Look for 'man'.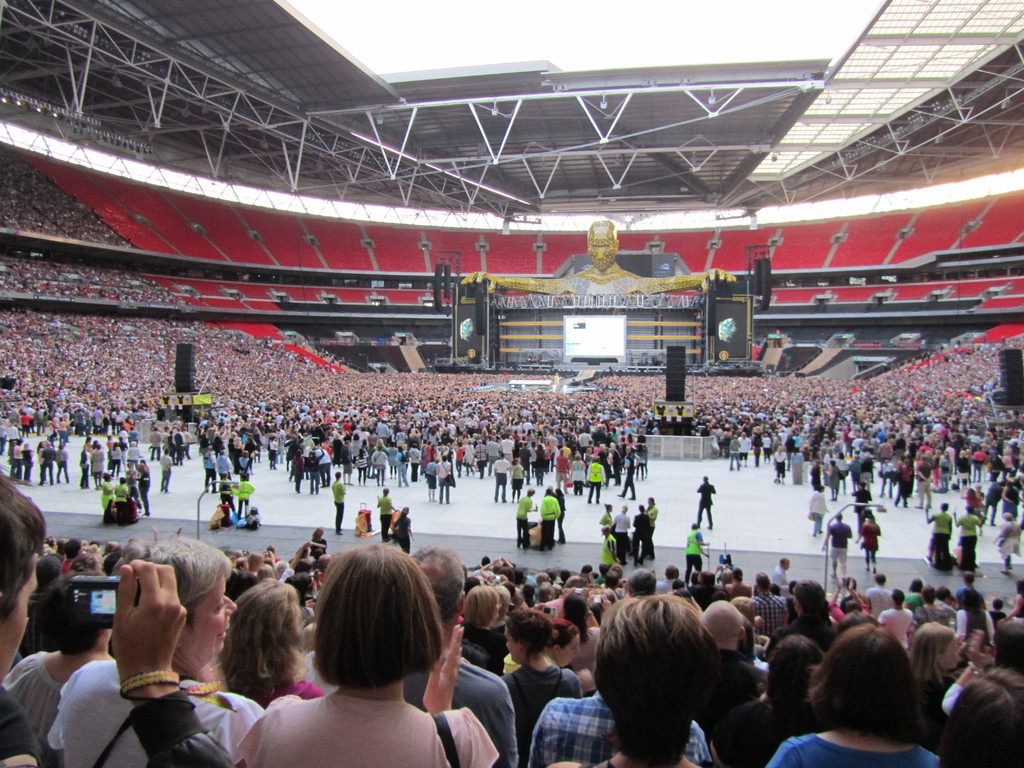
Found: <bbox>956, 575, 984, 604</bbox>.
